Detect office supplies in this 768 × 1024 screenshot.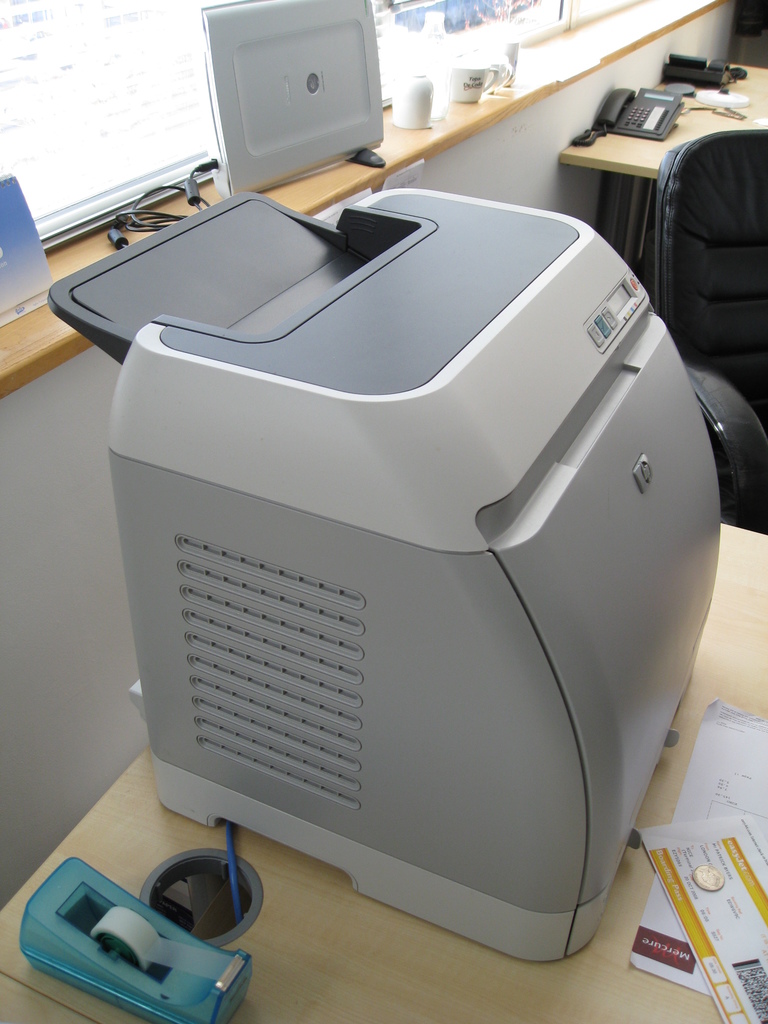
Detection: left=569, top=96, right=691, bottom=154.
